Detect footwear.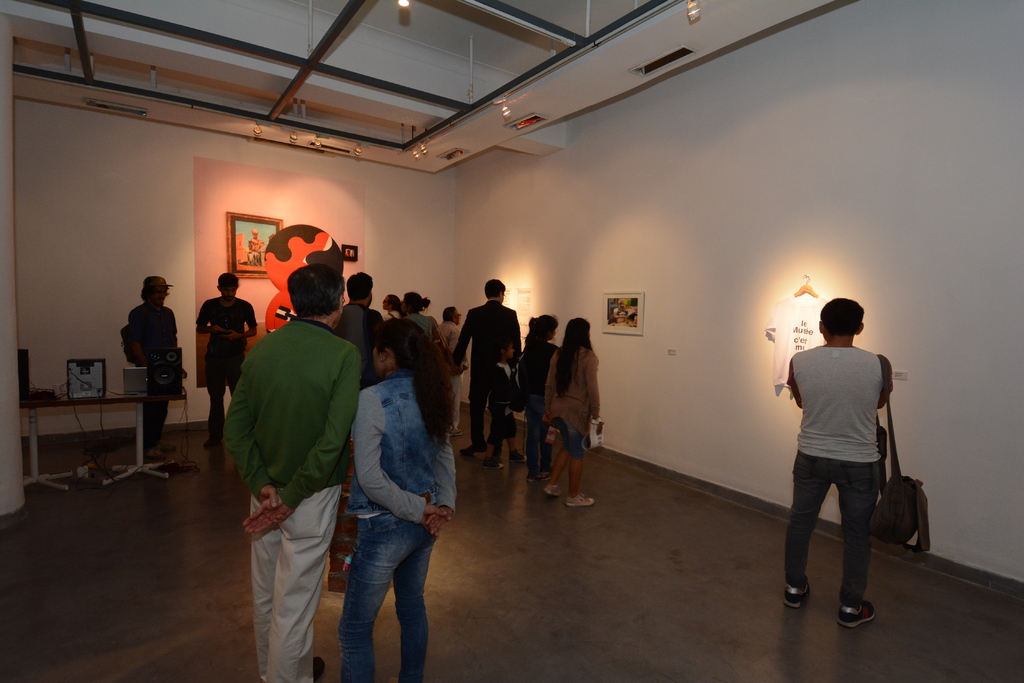
Detected at 204, 437, 226, 449.
